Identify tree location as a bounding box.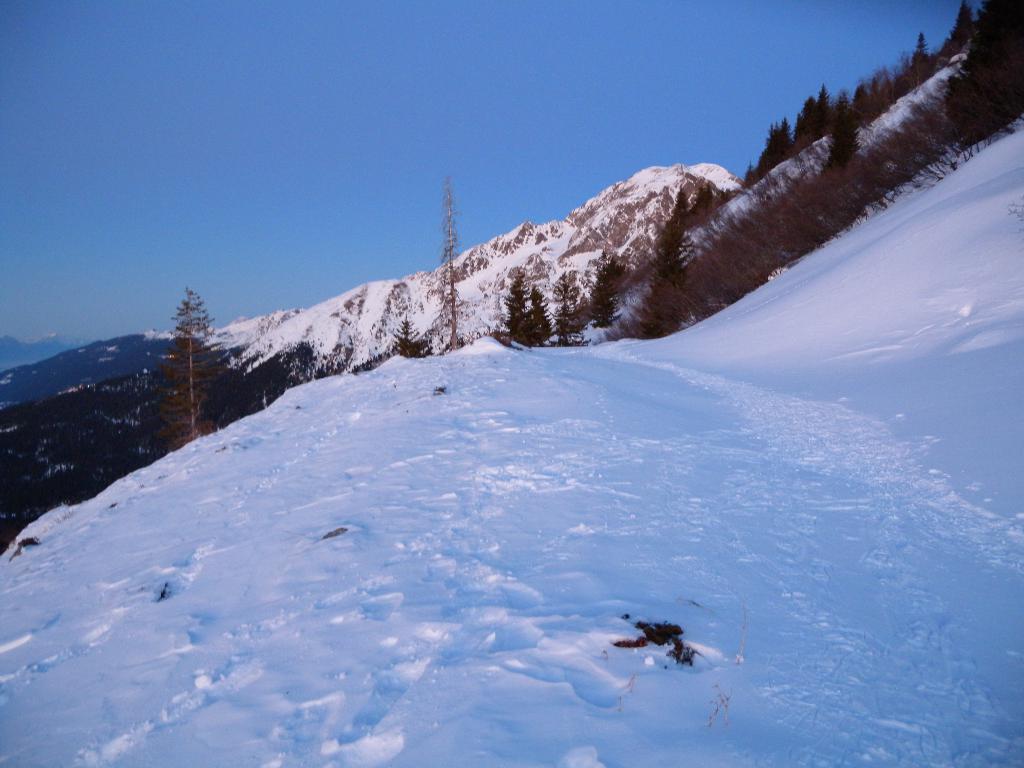
943, 0, 1023, 147.
